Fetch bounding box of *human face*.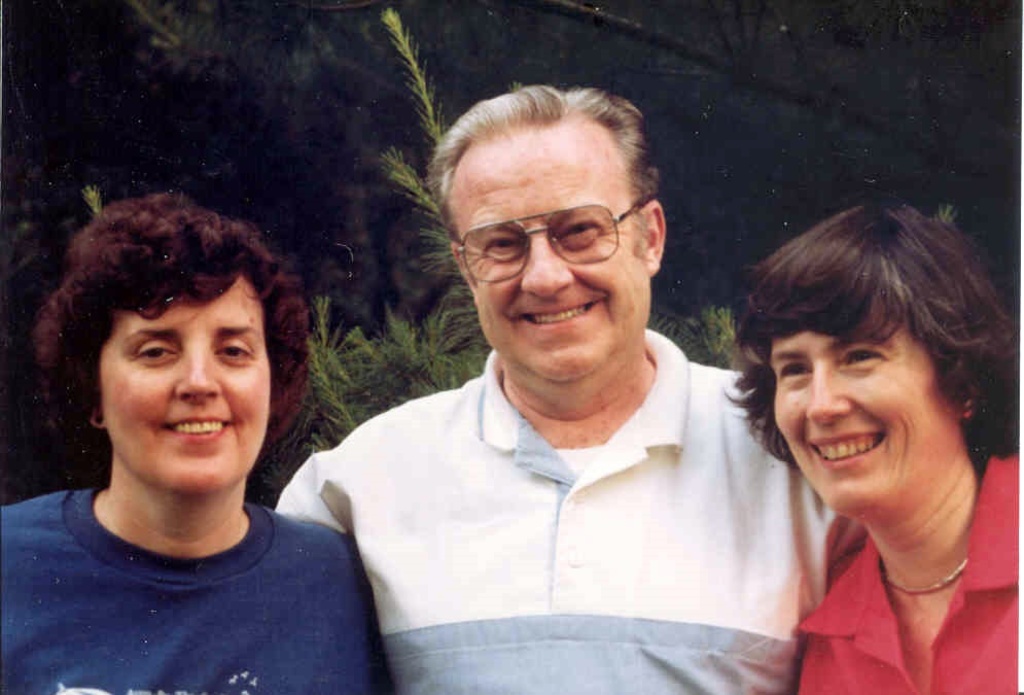
Bbox: l=451, t=120, r=649, b=379.
